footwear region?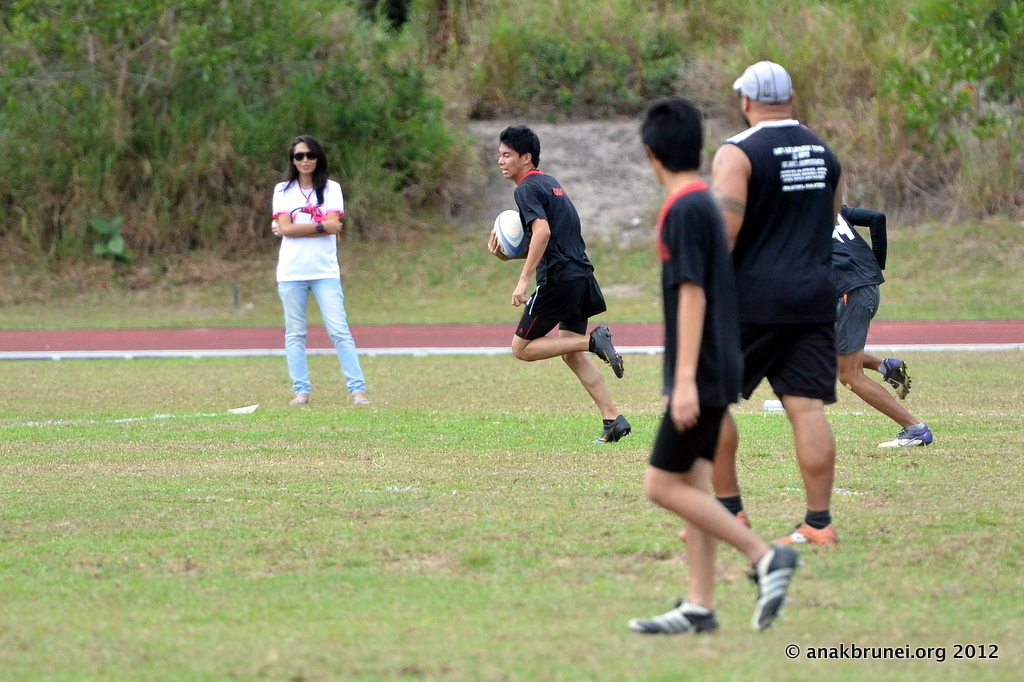
[left=631, top=605, right=722, bottom=634]
